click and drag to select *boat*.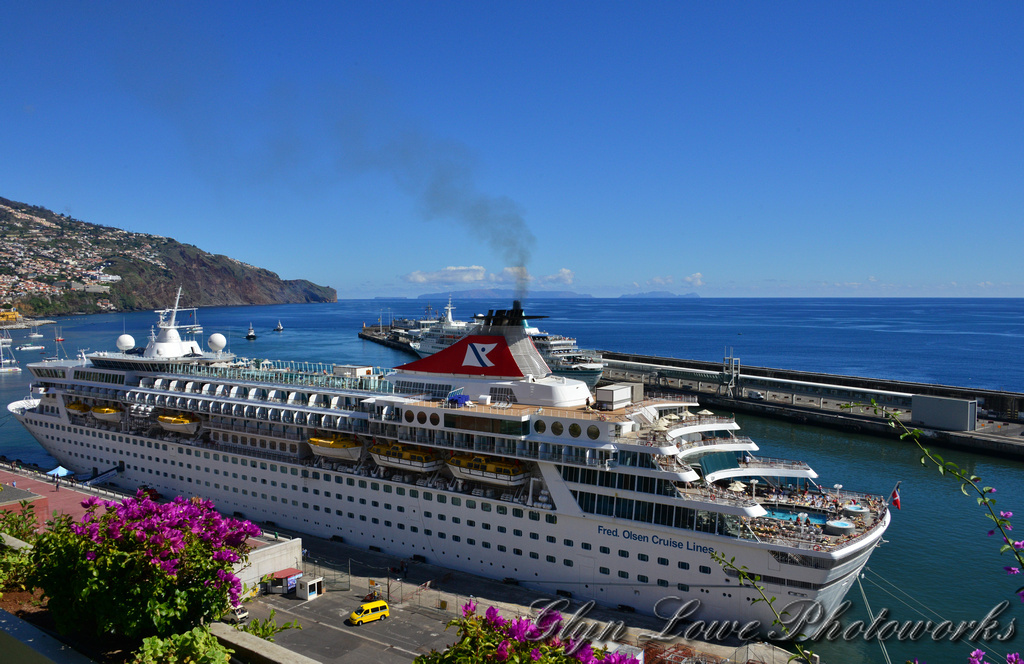
Selection: [236,319,260,345].
